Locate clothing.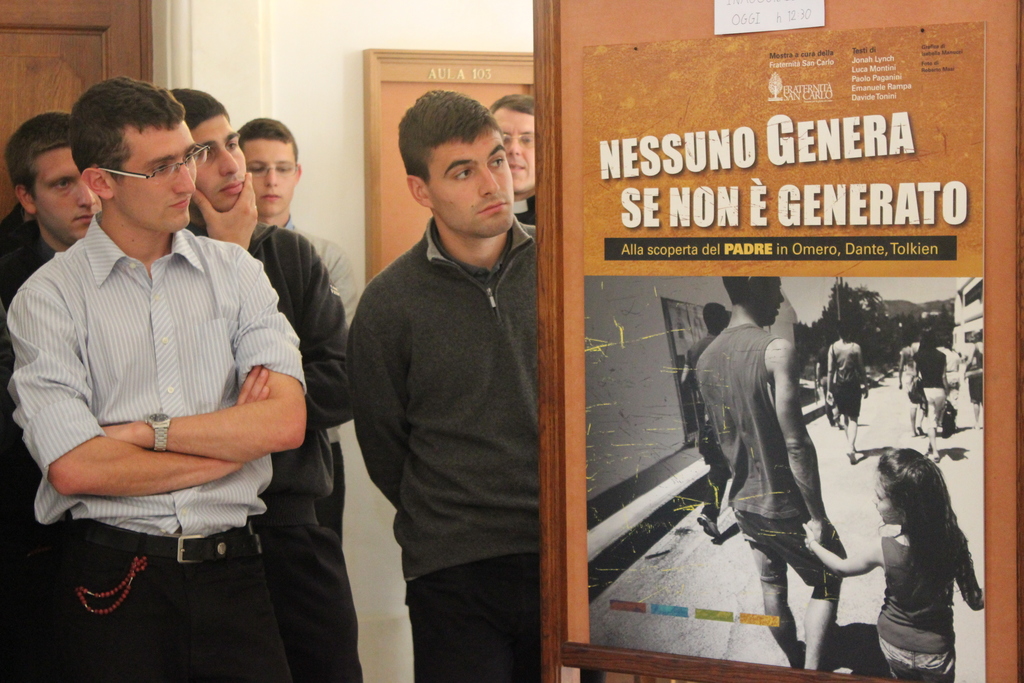
Bounding box: region(698, 320, 828, 572).
